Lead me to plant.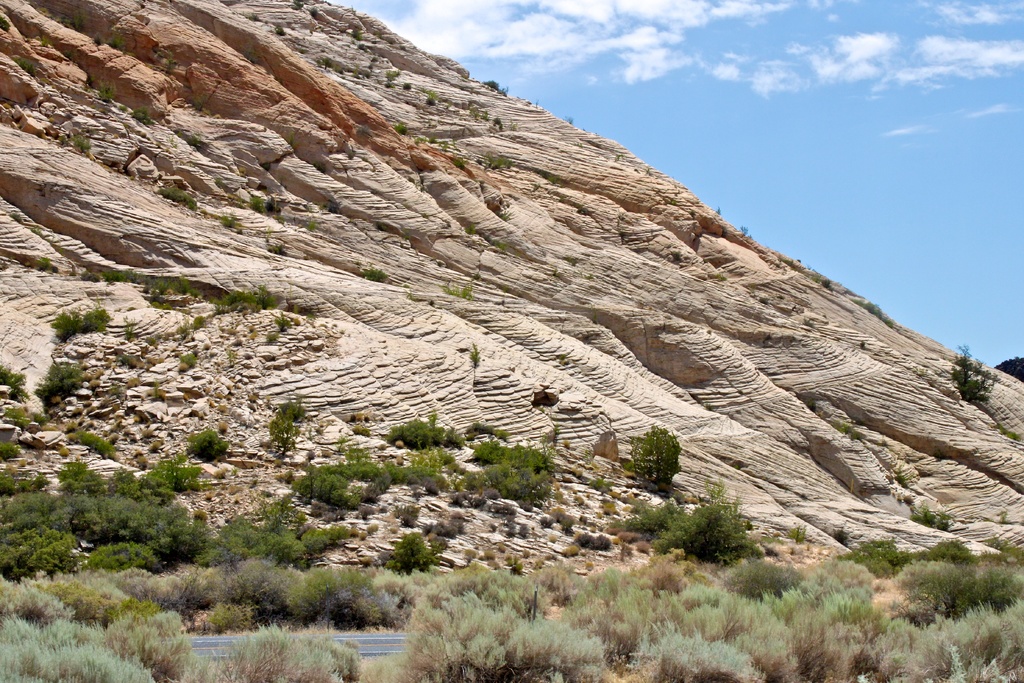
Lead to (474, 227, 496, 251).
